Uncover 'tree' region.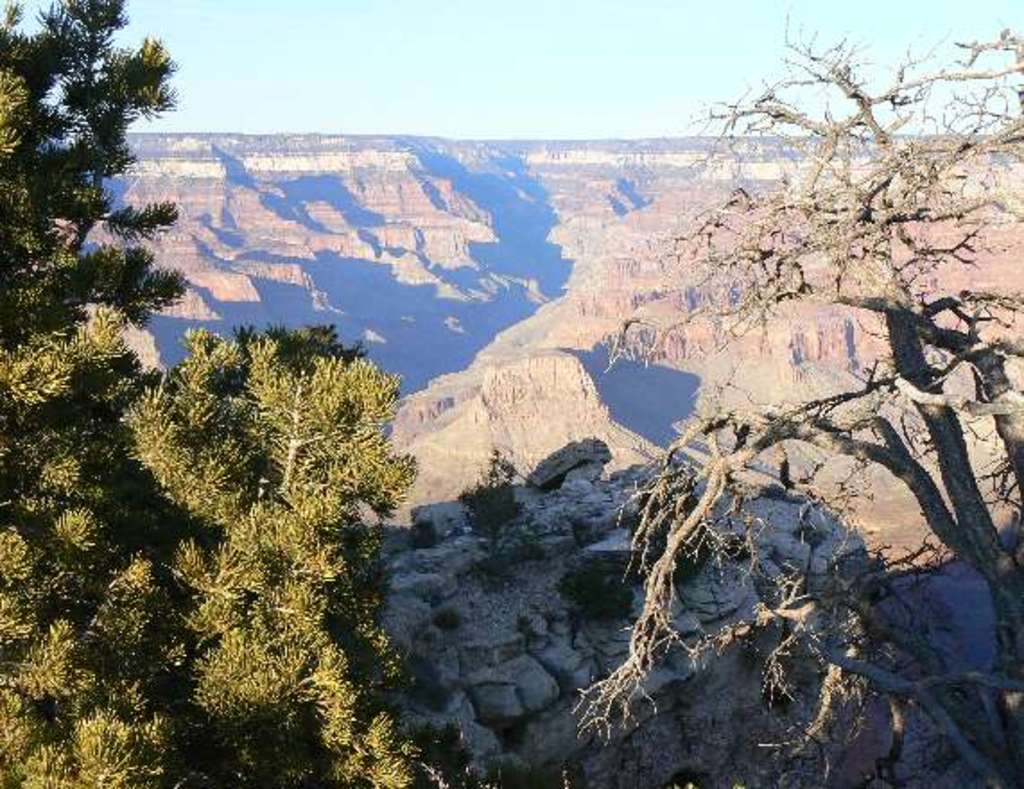
Uncovered: <box>457,447,522,558</box>.
